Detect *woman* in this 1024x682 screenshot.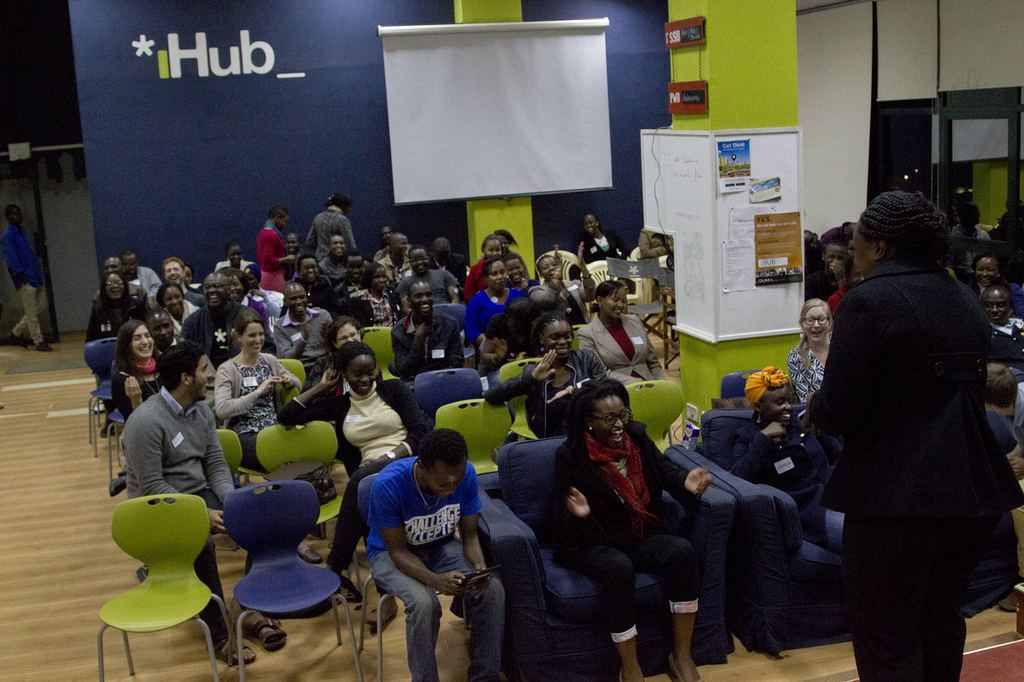
Detection: pyautogui.locateOnScreen(796, 187, 1023, 681).
